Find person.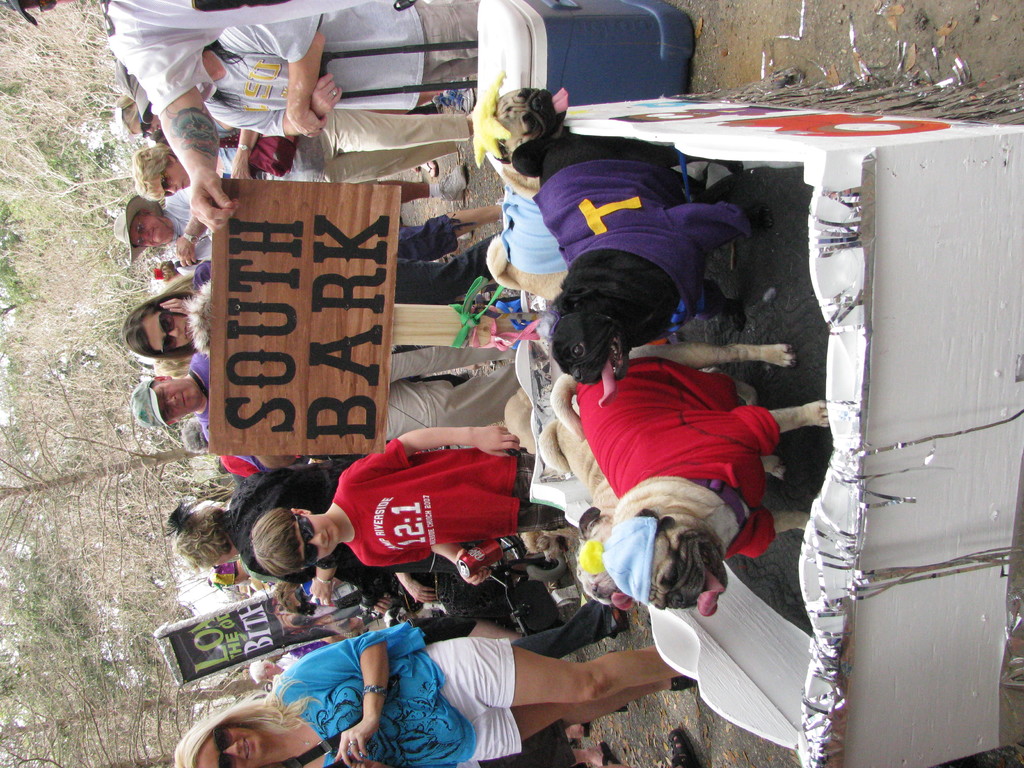
[left=250, top=641, right=329, bottom=685].
